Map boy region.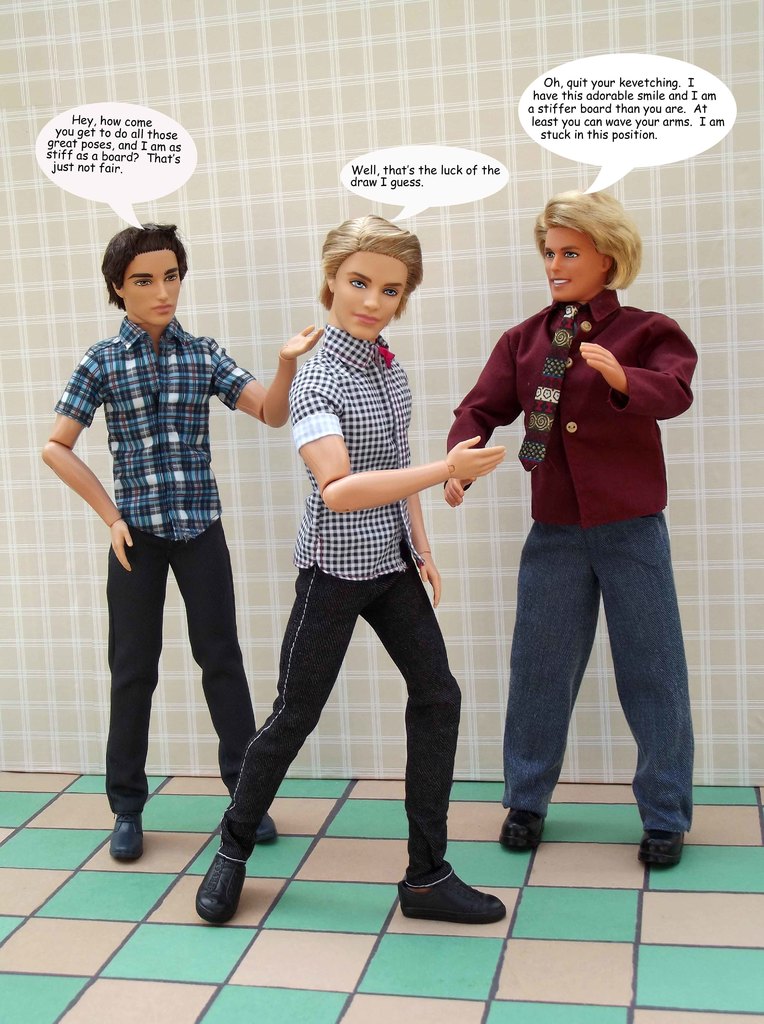
Mapped to [left=435, top=193, right=694, bottom=867].
